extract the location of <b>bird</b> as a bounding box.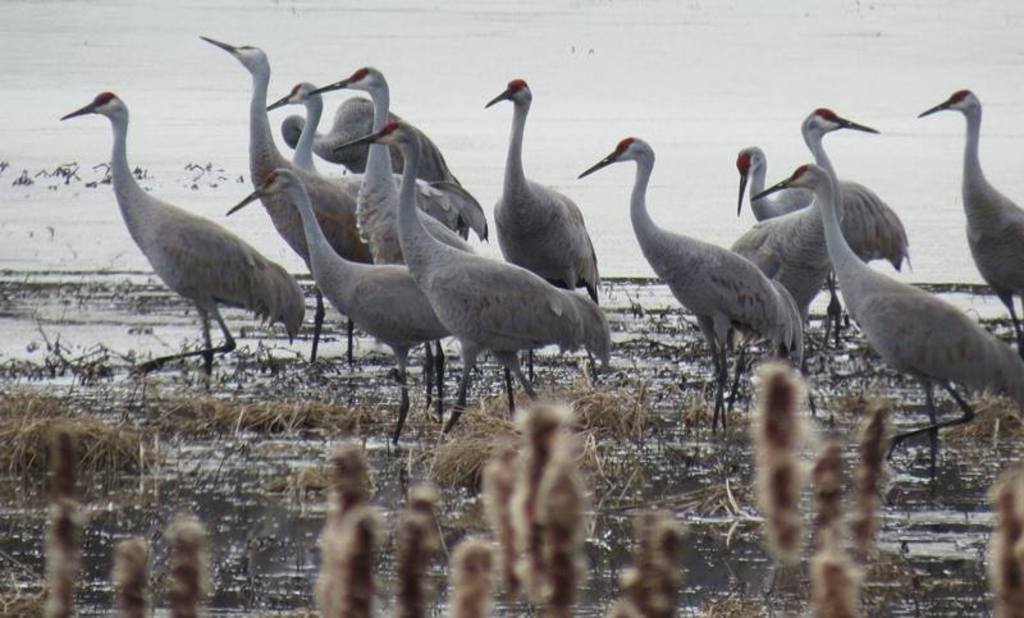
(751,166,1023,473).
